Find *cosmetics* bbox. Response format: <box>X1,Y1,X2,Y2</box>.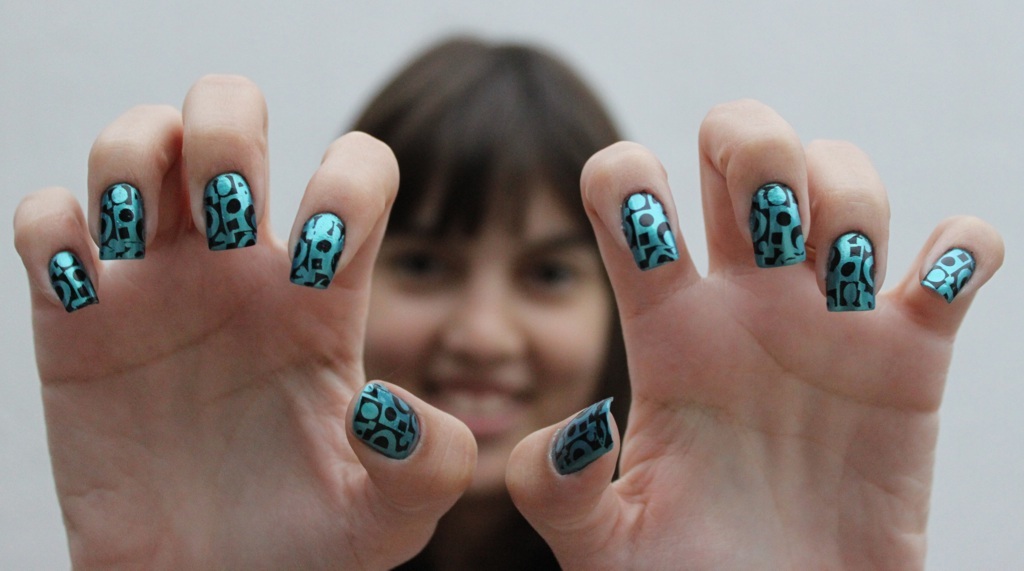
<box>547,392,617,476</box>.
